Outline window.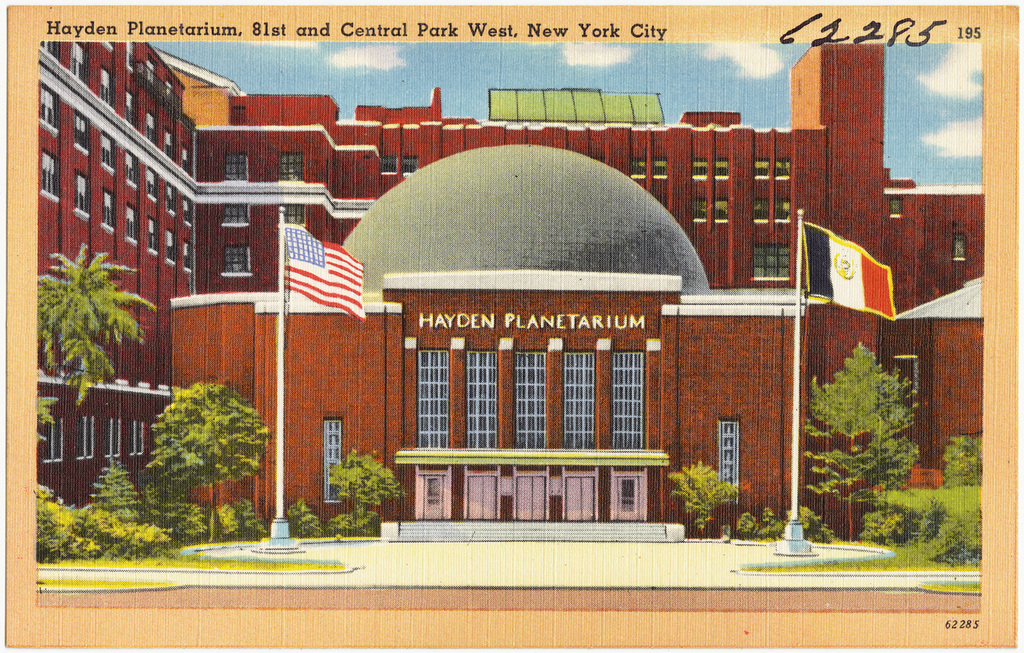
Outline: [left=76, top=173, right=90, bottom=224].
